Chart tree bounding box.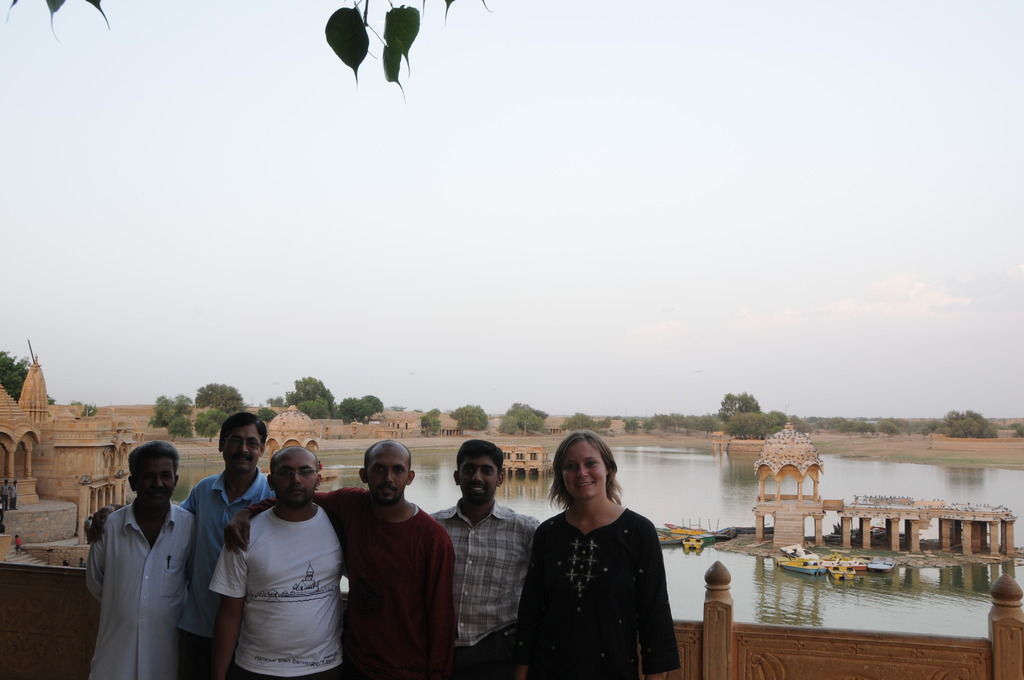
Charted: bbox=(257, 380, 380, 432).
